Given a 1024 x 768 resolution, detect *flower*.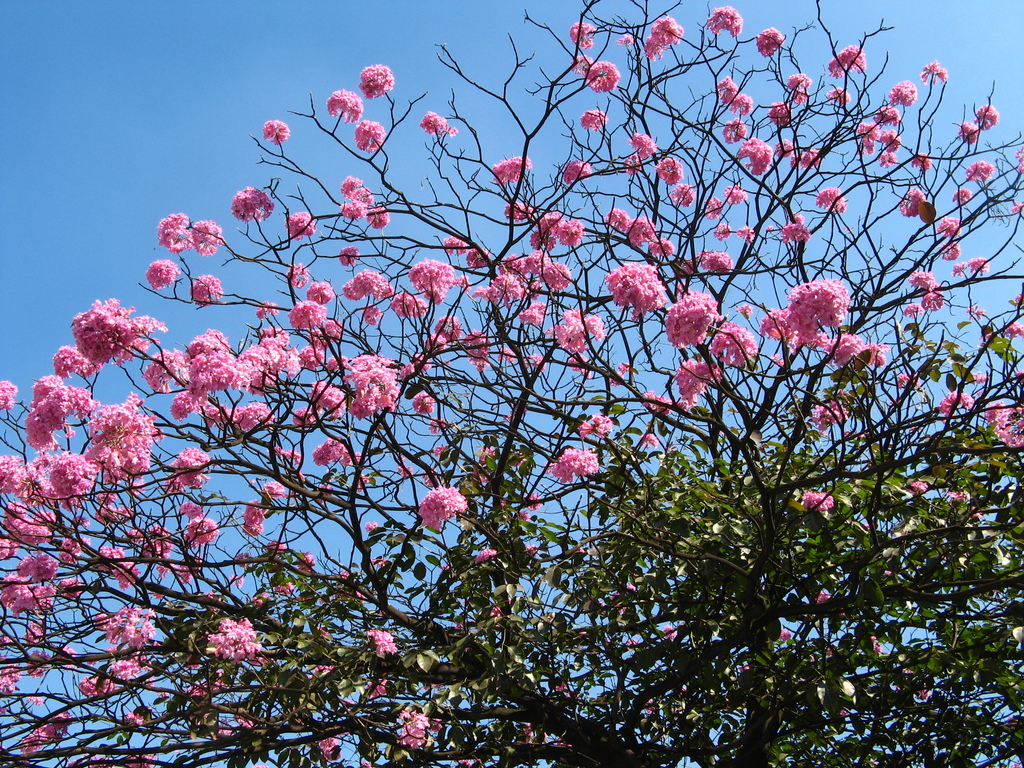
bbox=(808, 394, 847, 431).
